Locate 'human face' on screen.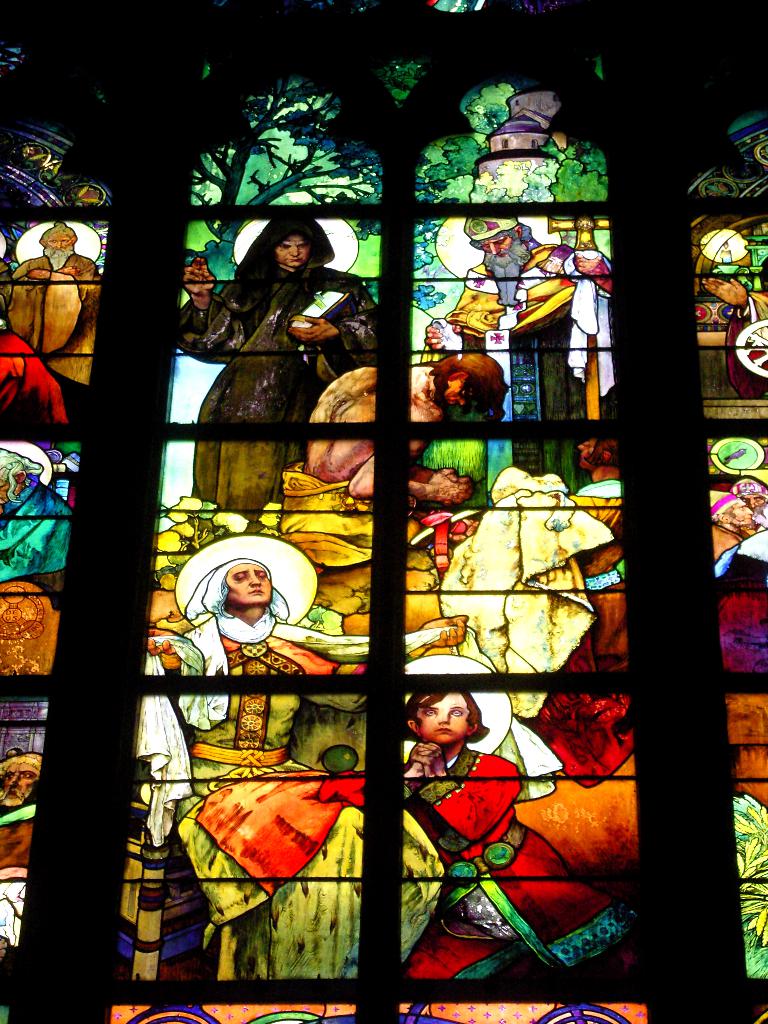
On screen at box=[481, 237, 506, 262].
